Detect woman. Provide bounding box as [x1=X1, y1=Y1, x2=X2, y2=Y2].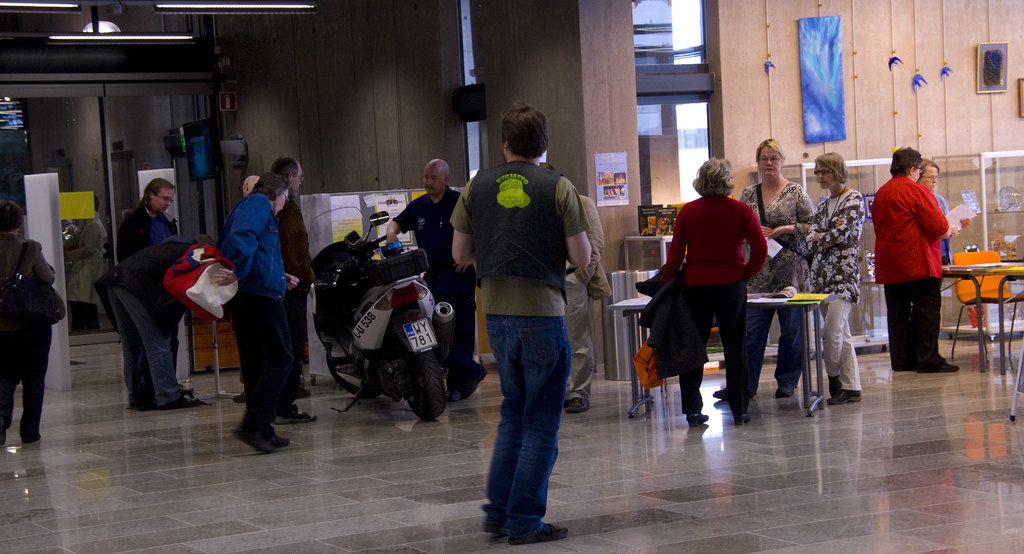
[x1=918, y1=154, x2=950, y2=263].
